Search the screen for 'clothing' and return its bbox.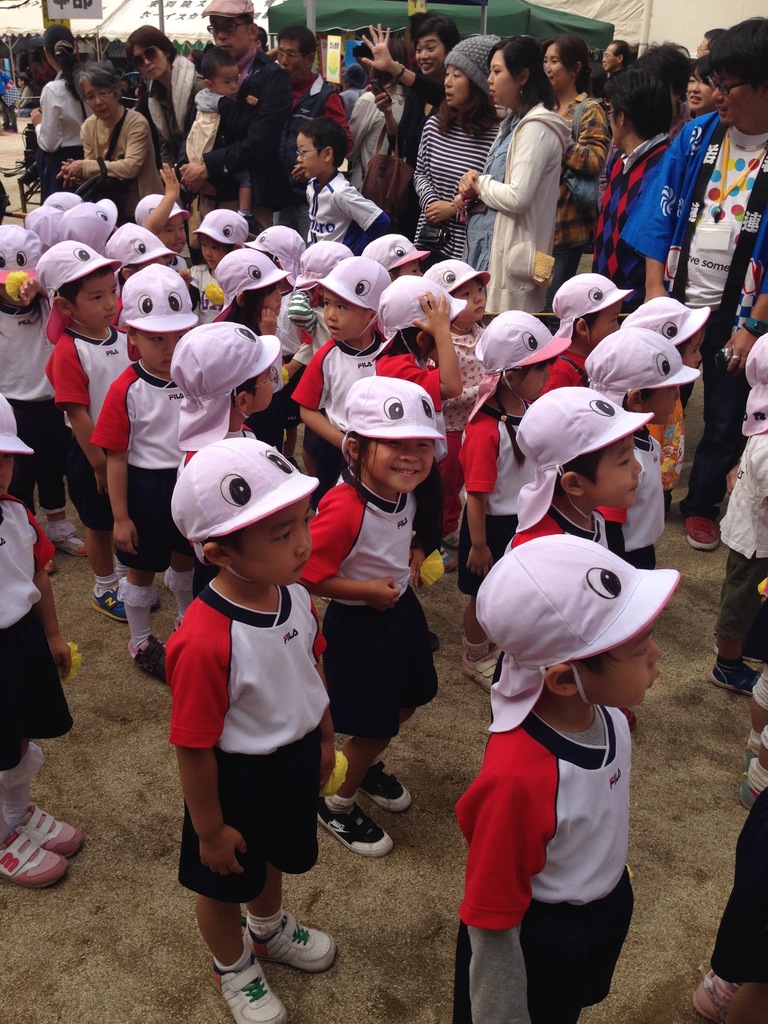
Found: (x1=661, y1=396, x2=685, y2=496).
